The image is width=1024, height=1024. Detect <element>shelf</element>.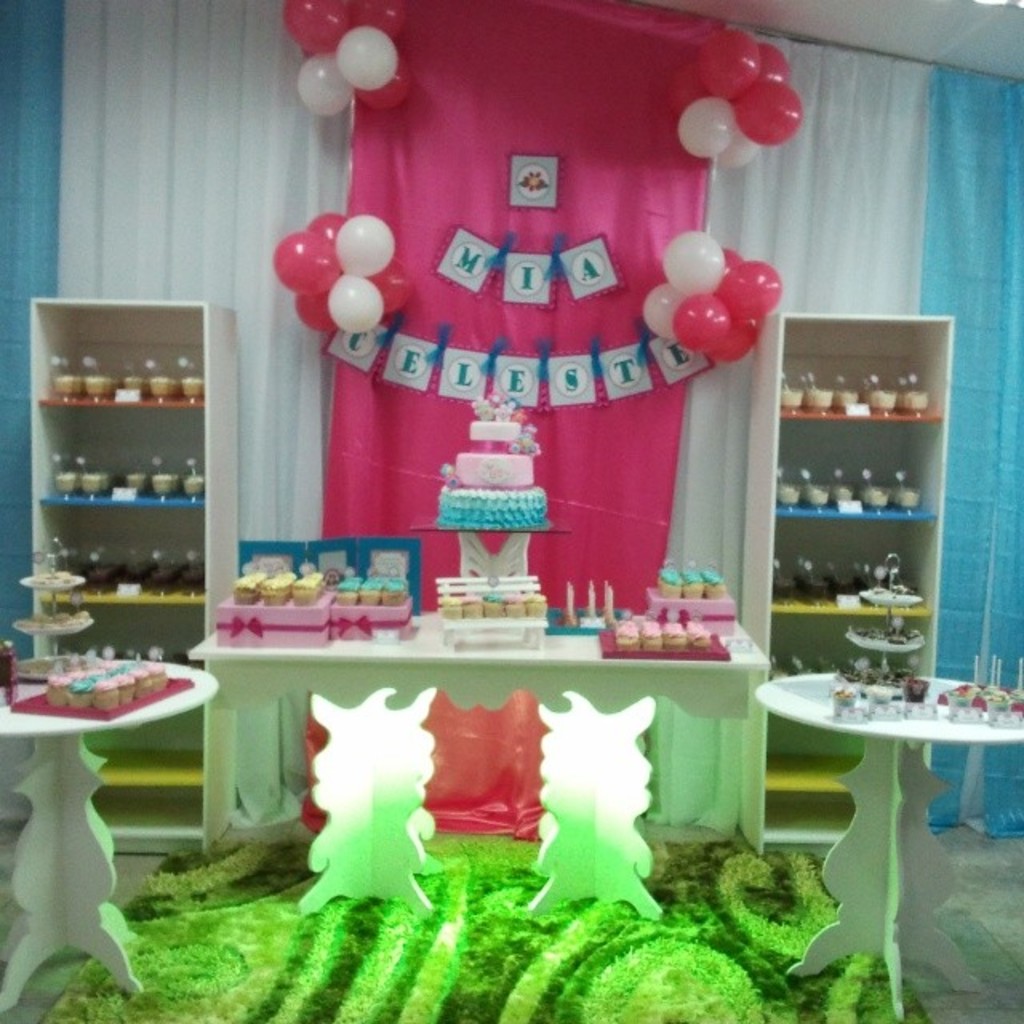
Detection: 733, 310, 963, 861.
